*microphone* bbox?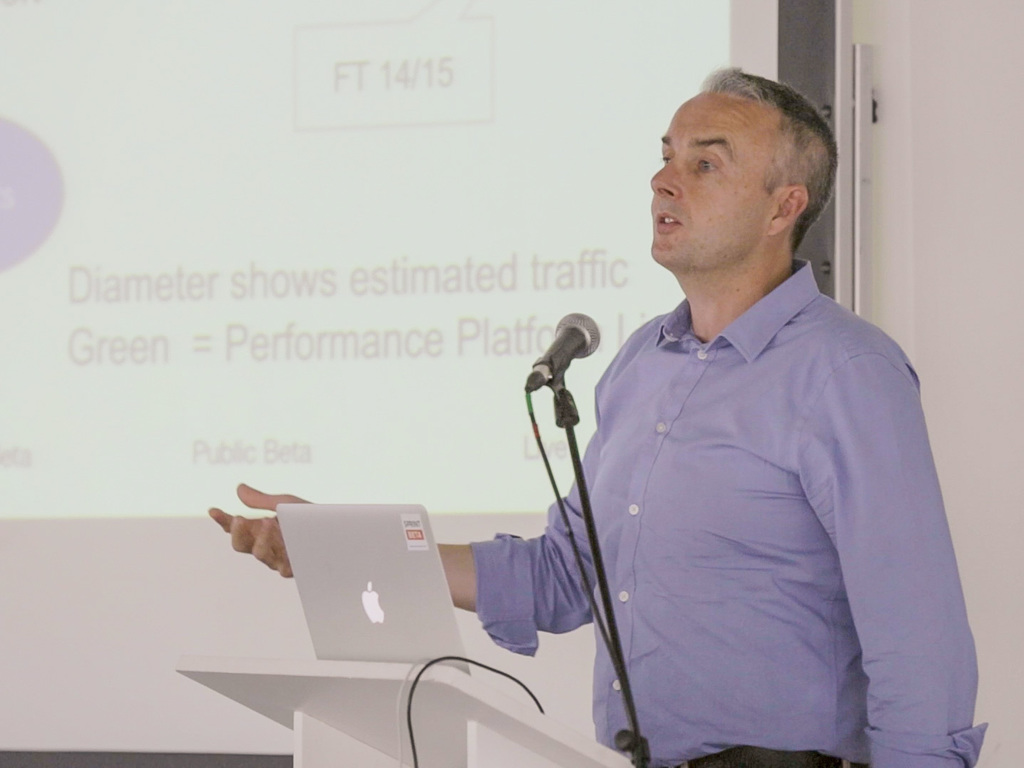
[left=527, top=308, right=601, bottom=394]
